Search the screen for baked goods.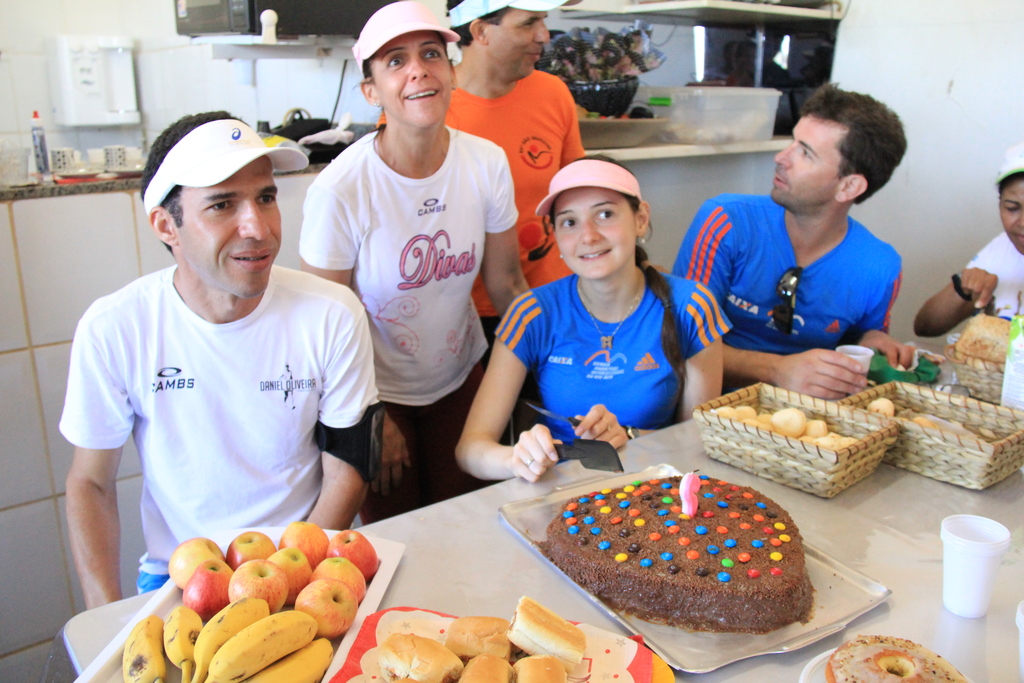
Found at <box>455,654,513,682</box>.
